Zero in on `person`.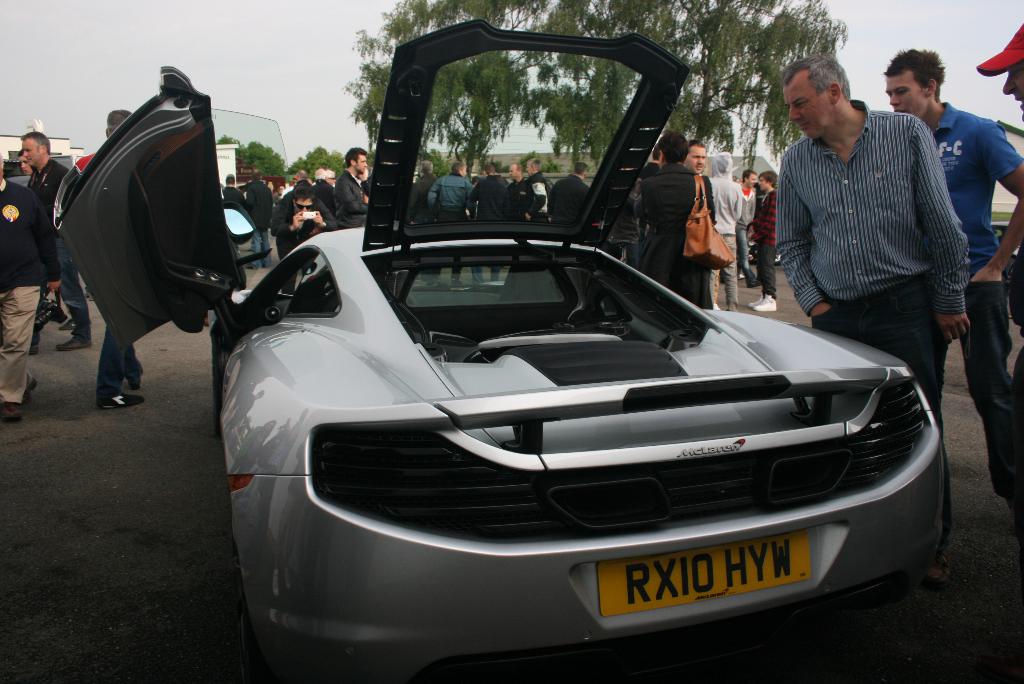
Zeroed in: BBox(285, 186, 310, 250).
